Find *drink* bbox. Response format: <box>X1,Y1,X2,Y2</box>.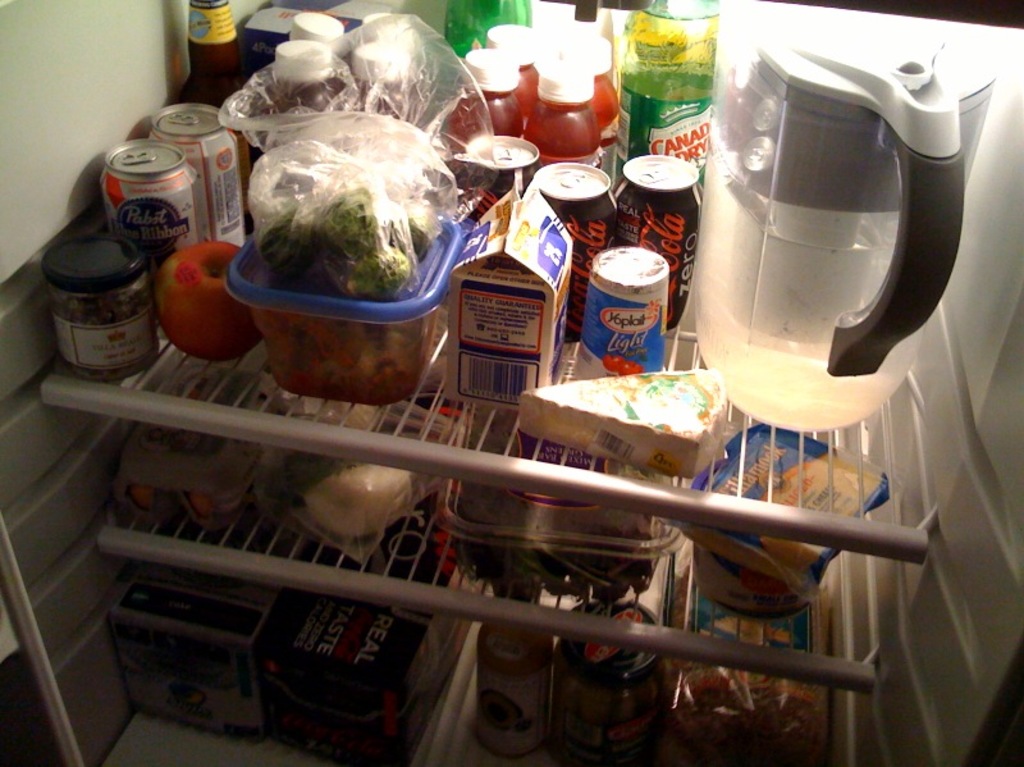
<box>695,152,924,435</box>.
